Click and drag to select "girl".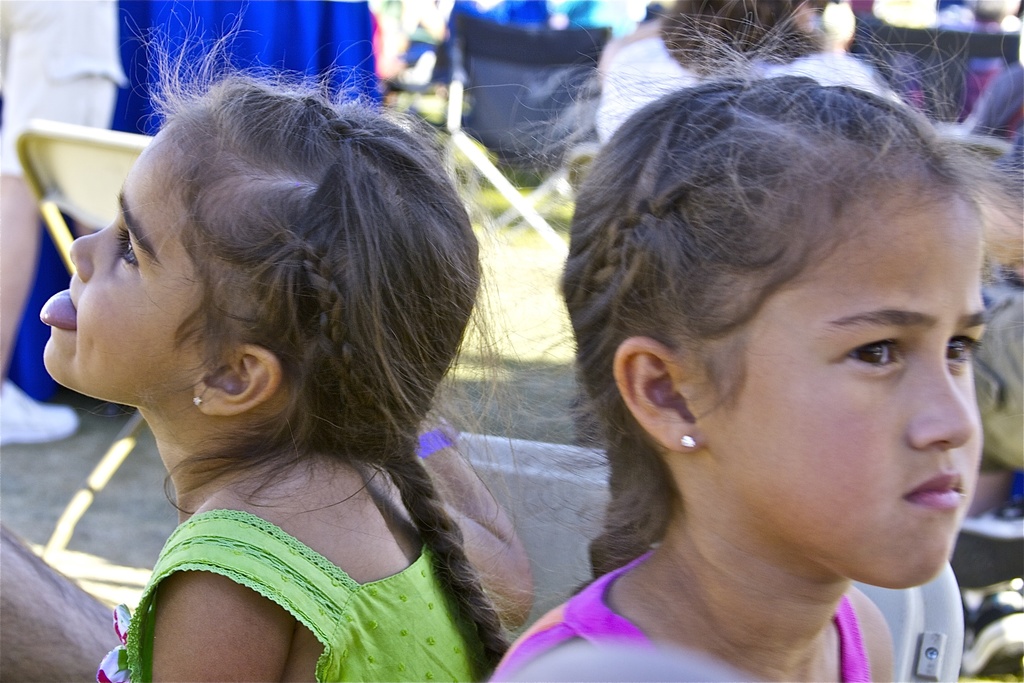
Selection: bbox=(481, 0, 1023, 682).
